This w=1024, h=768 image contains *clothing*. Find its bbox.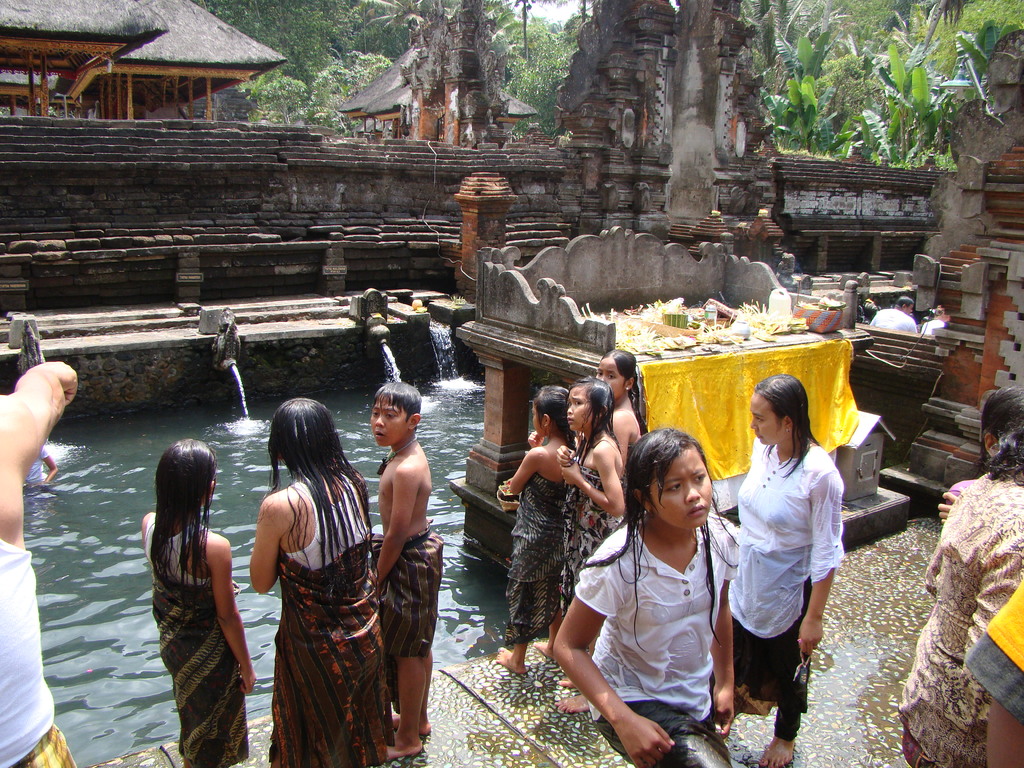
(271, 476, 398, 767).
